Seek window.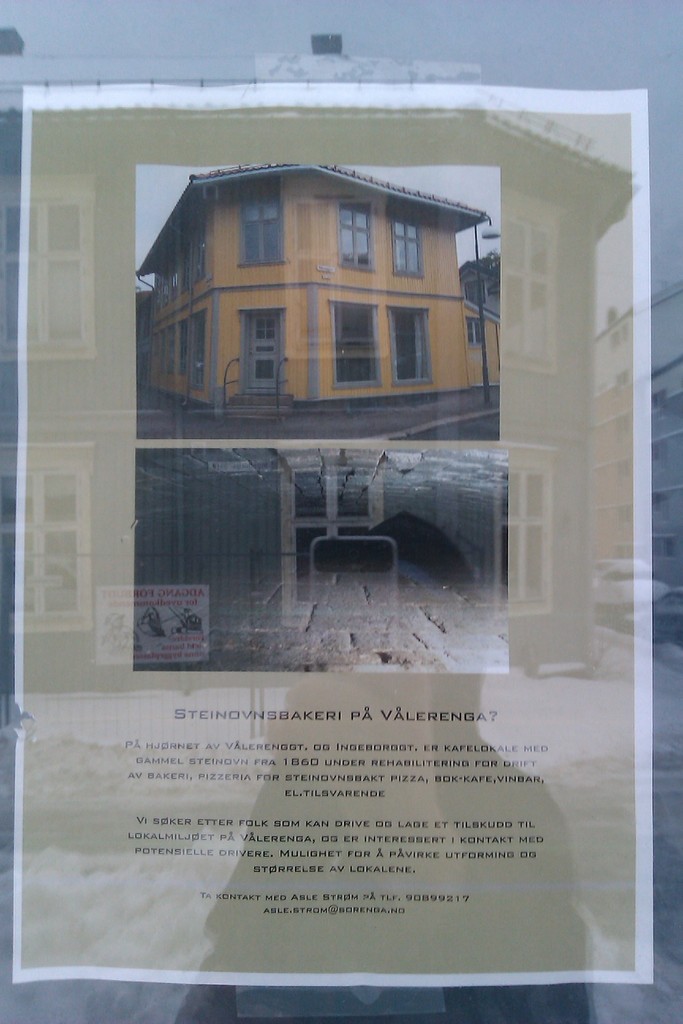
{"x1": 340, "y1": 198, "x2": 375, "y2": 276}.
